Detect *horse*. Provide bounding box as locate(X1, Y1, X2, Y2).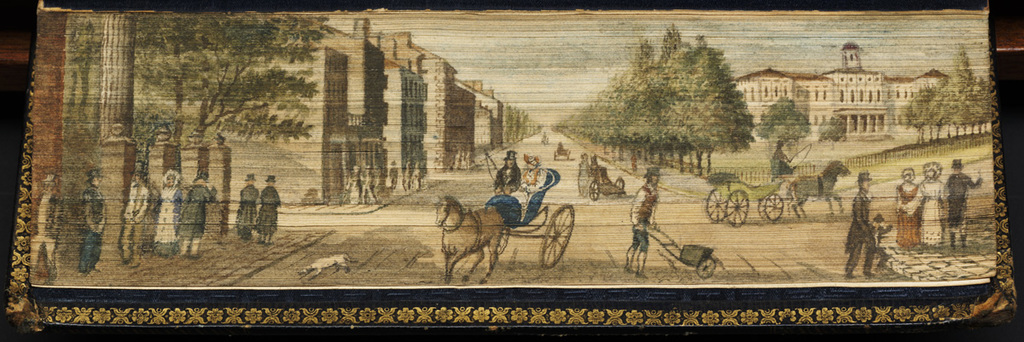
locate(783, 156, 854, 220).
